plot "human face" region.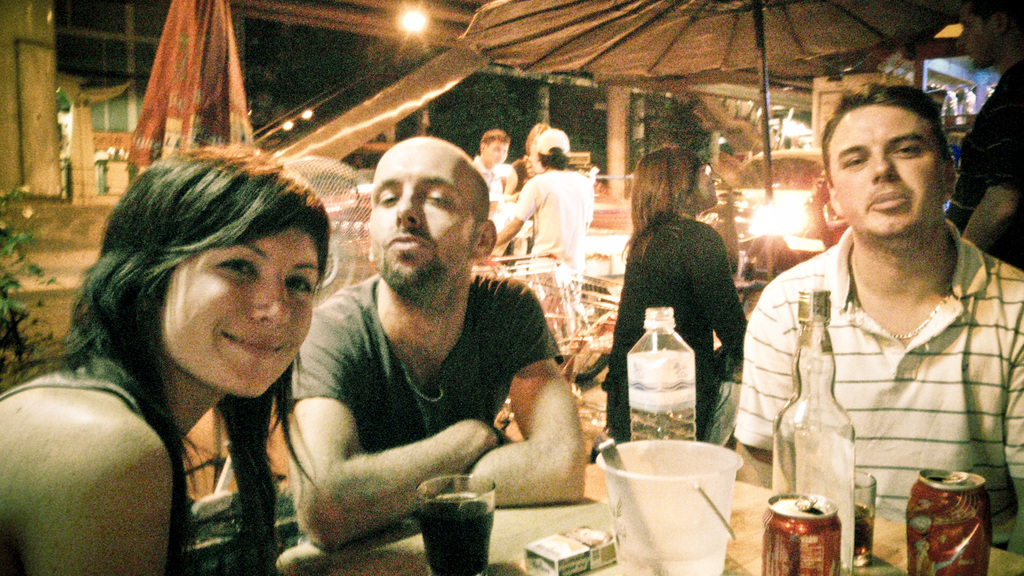
Plotted at [822, 105, 946, 248].
